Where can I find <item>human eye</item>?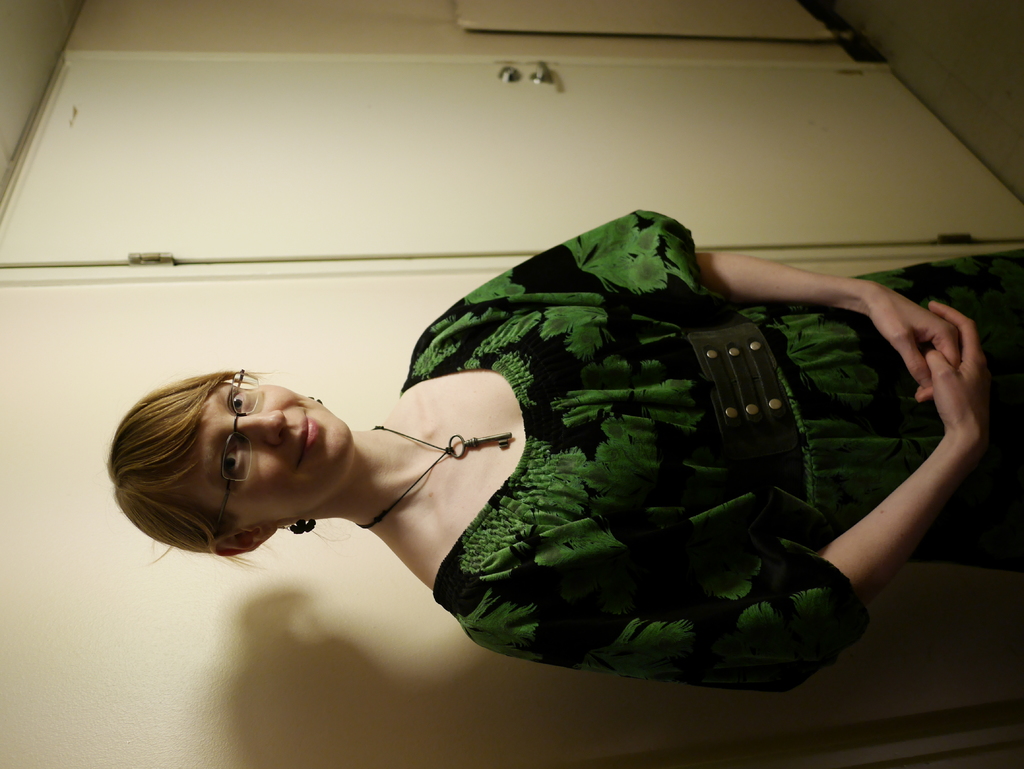
You can find it at [220,444,244,478].
